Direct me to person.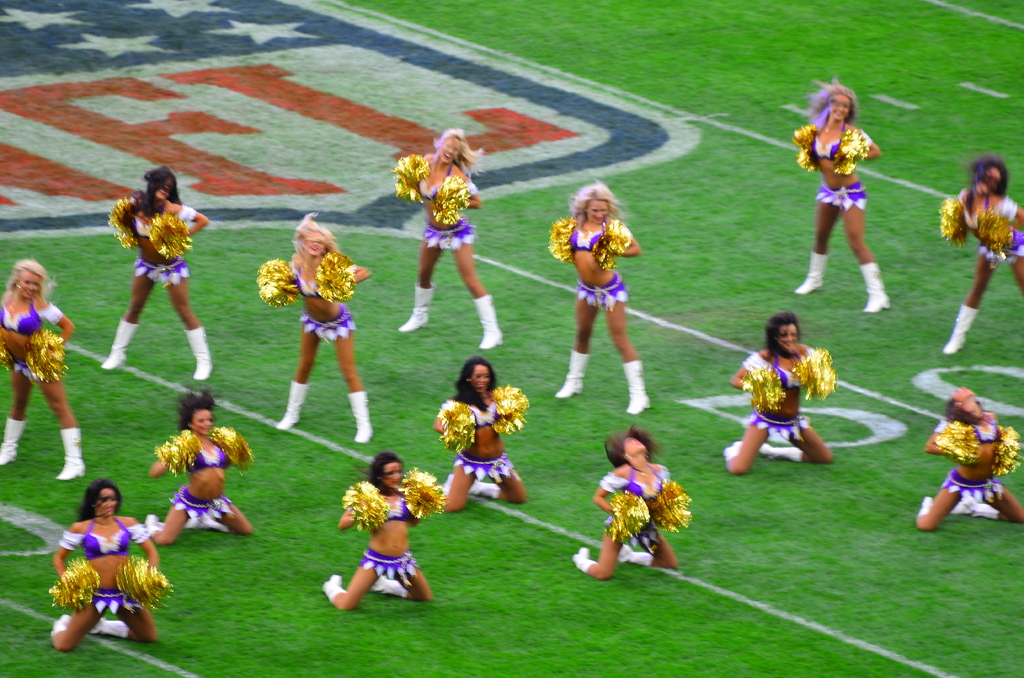
Direction: pyautogui.locateOnScreen(104, 168, 214, 379).
